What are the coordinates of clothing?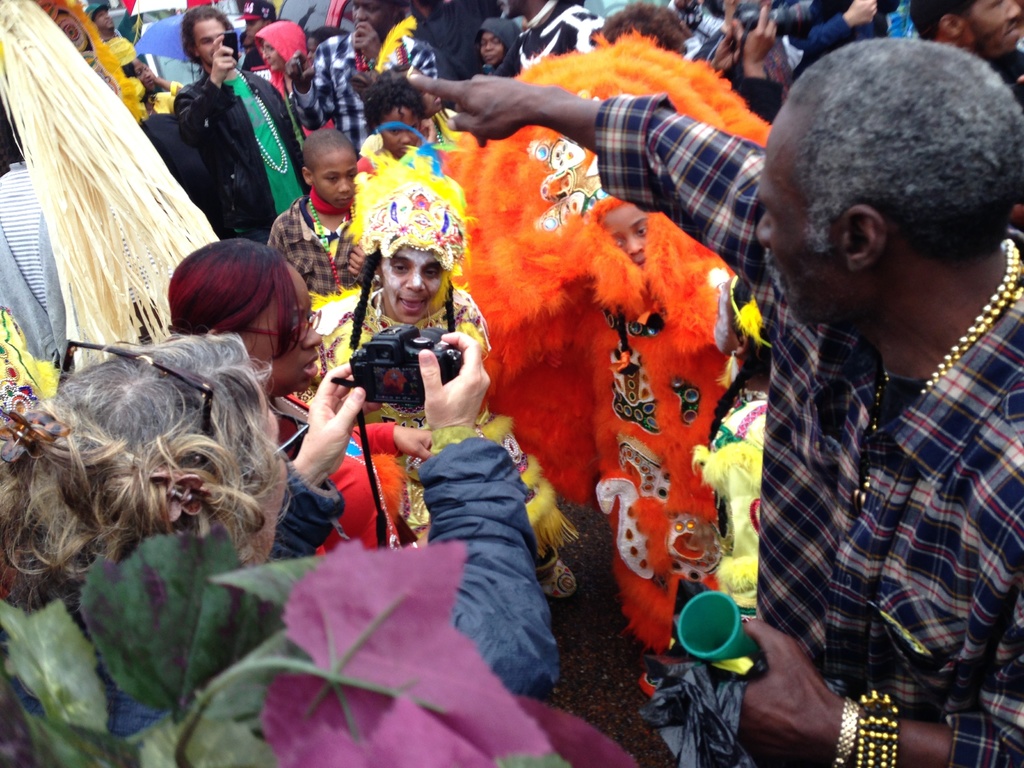
[x1=295, y1=33, x2=435, y2=150].
